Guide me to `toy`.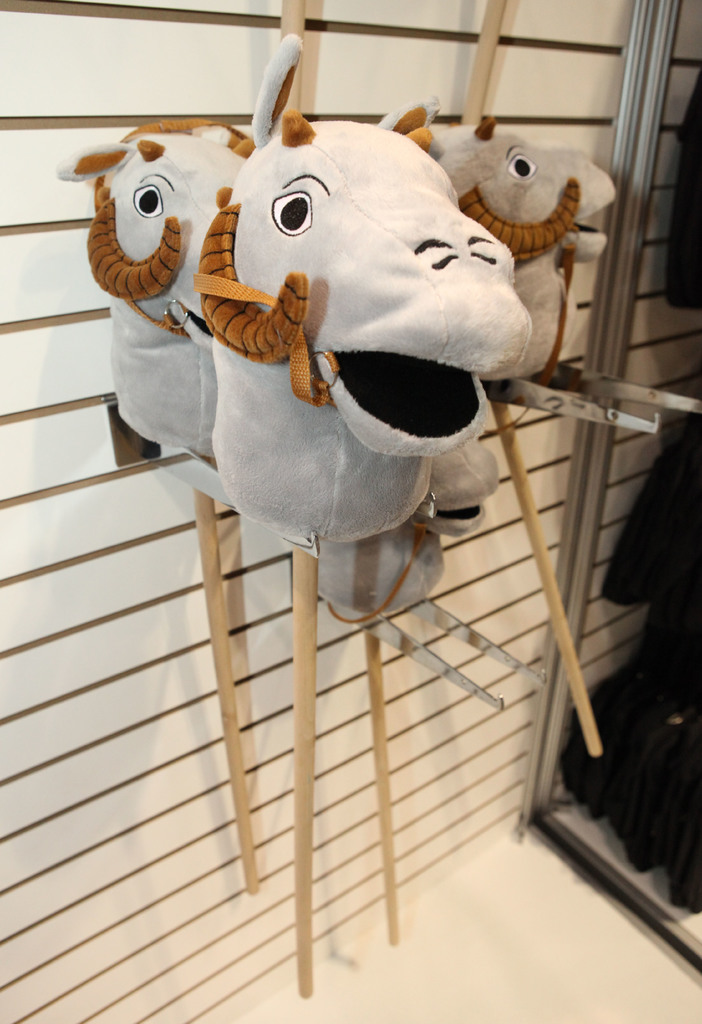
Guidance: x1=440 y1=127 x2=616 y2=378.
